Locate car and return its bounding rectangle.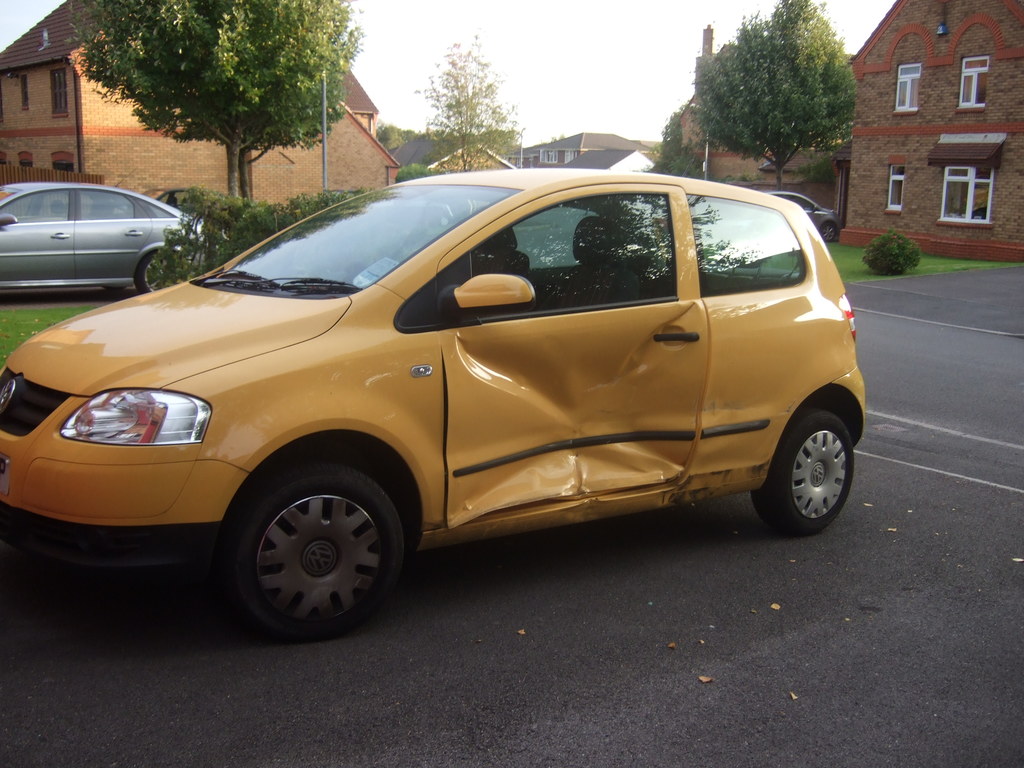
<region>765, 193, 843, 245</region>.
